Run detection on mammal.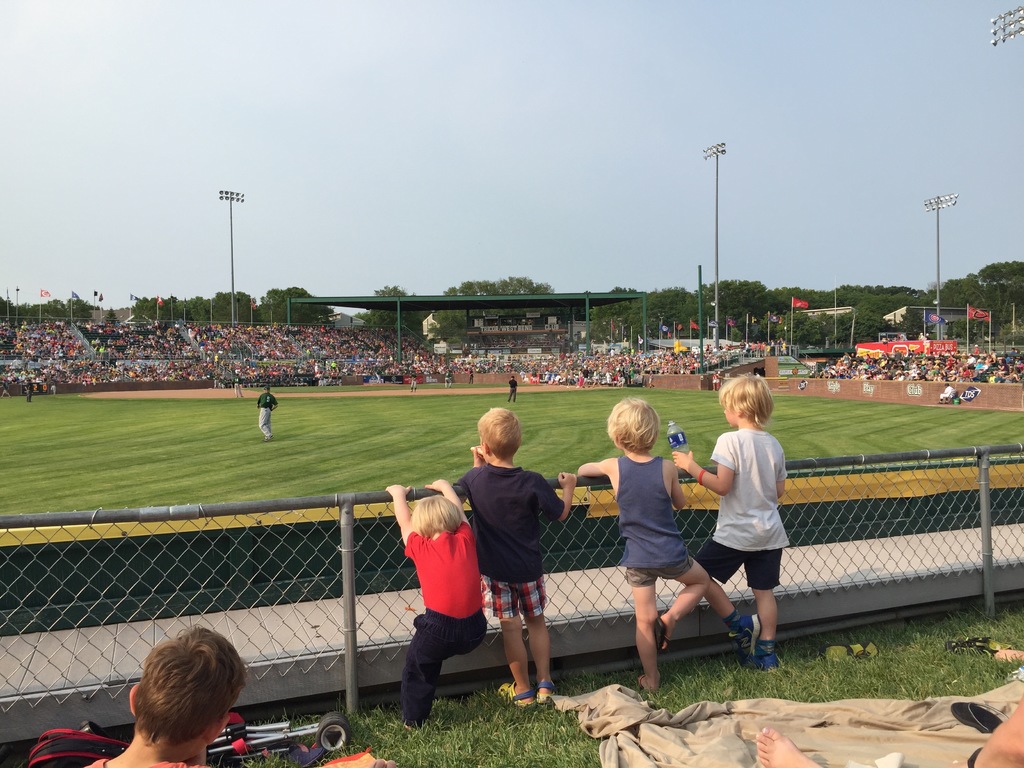
Result: box(22, 378, 33, 402).
